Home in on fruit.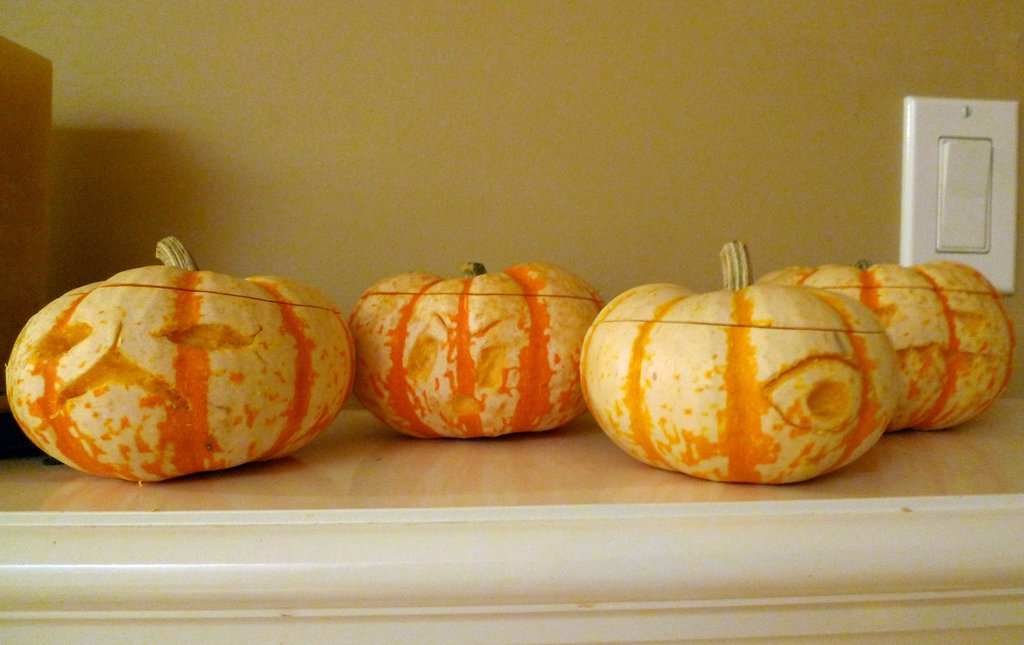
Homed in at (left=351, top=267, right=601, bottom=432).
